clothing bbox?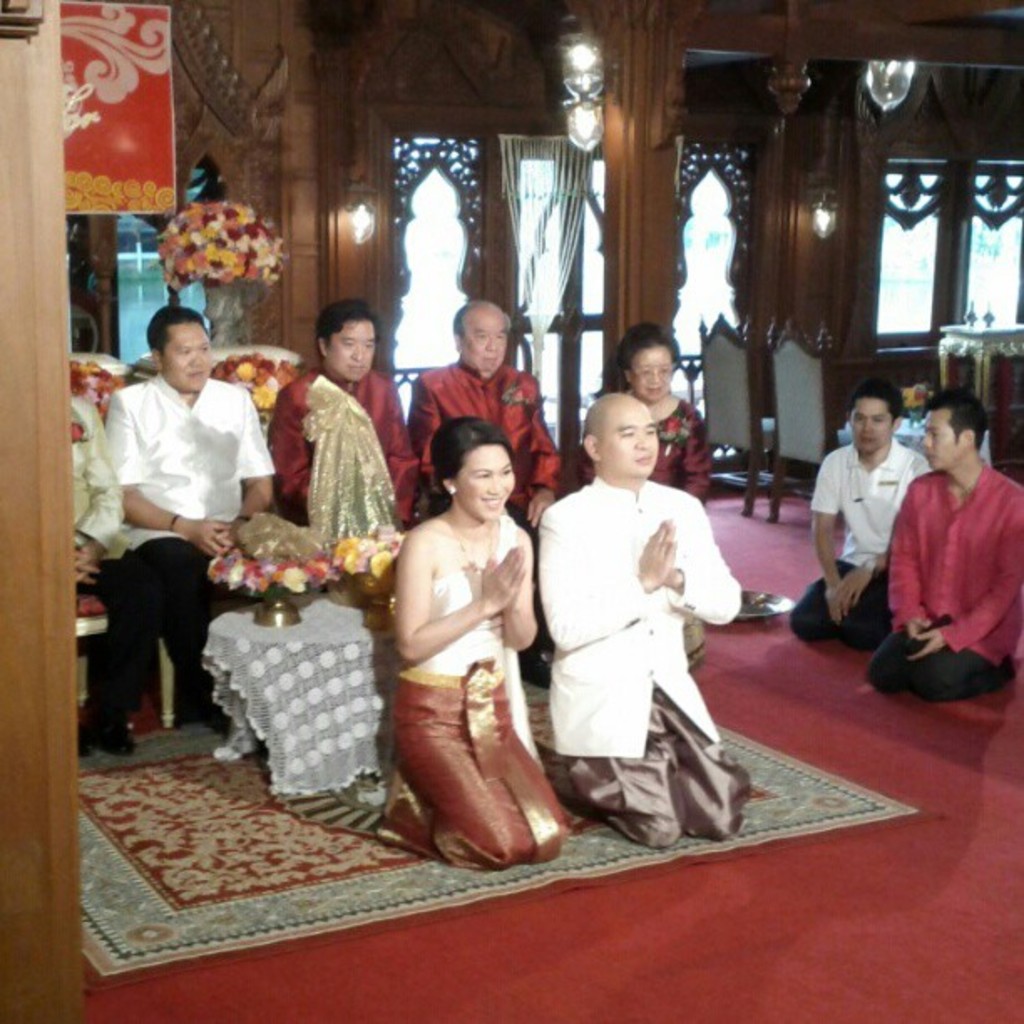
(left=107, top=368, right=274, bottom=714)
